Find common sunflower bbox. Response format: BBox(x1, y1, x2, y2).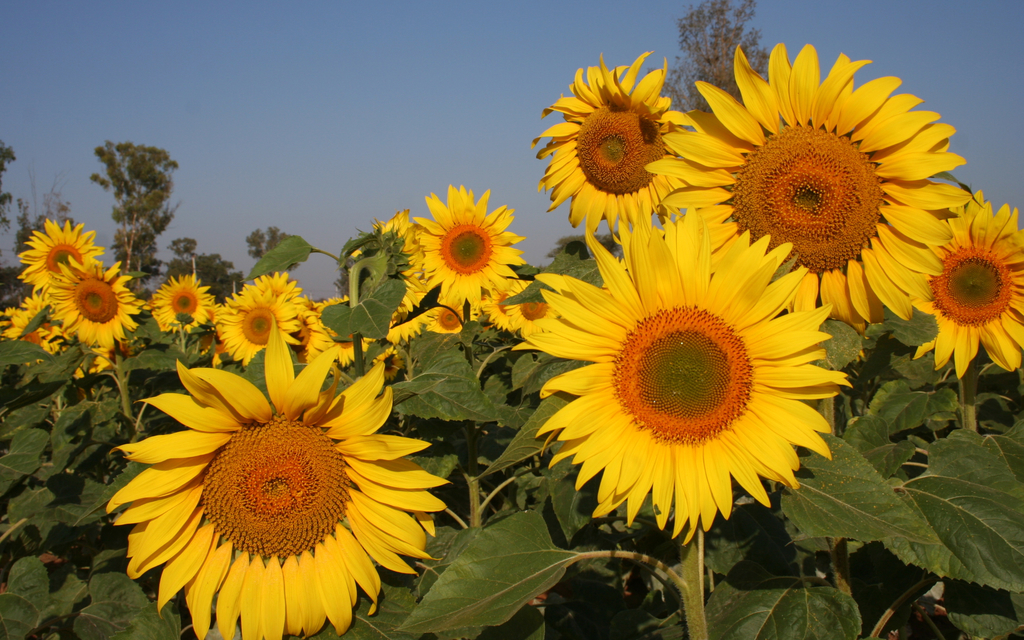
BBox(140, 276, 211, 326).
